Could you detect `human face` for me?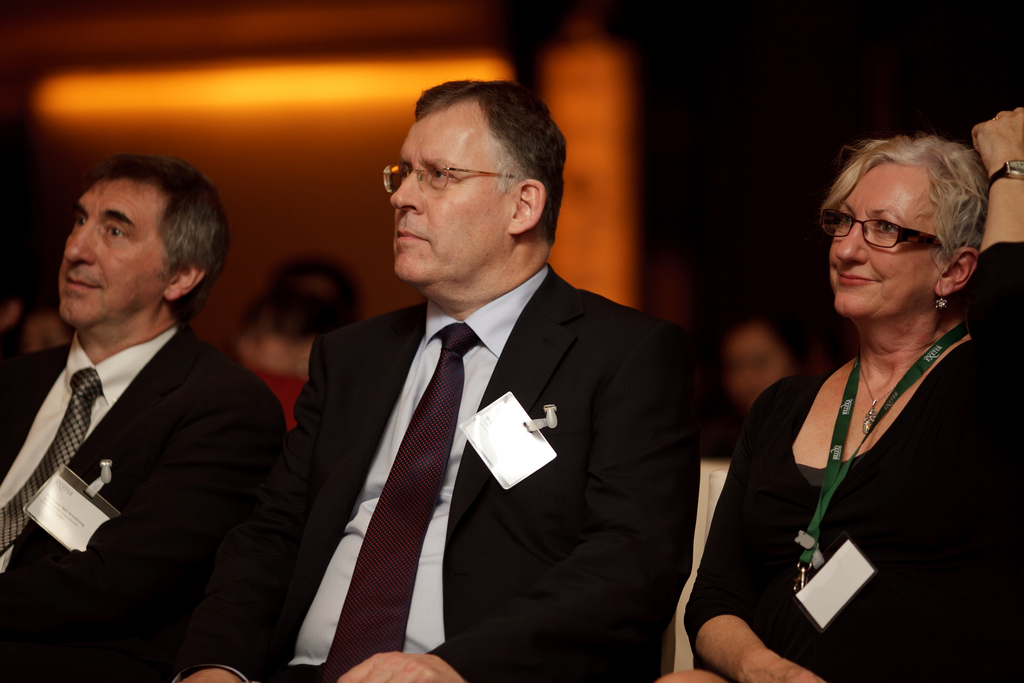
Detection result: x1=388, y1=104, x2=510, y2=283.
